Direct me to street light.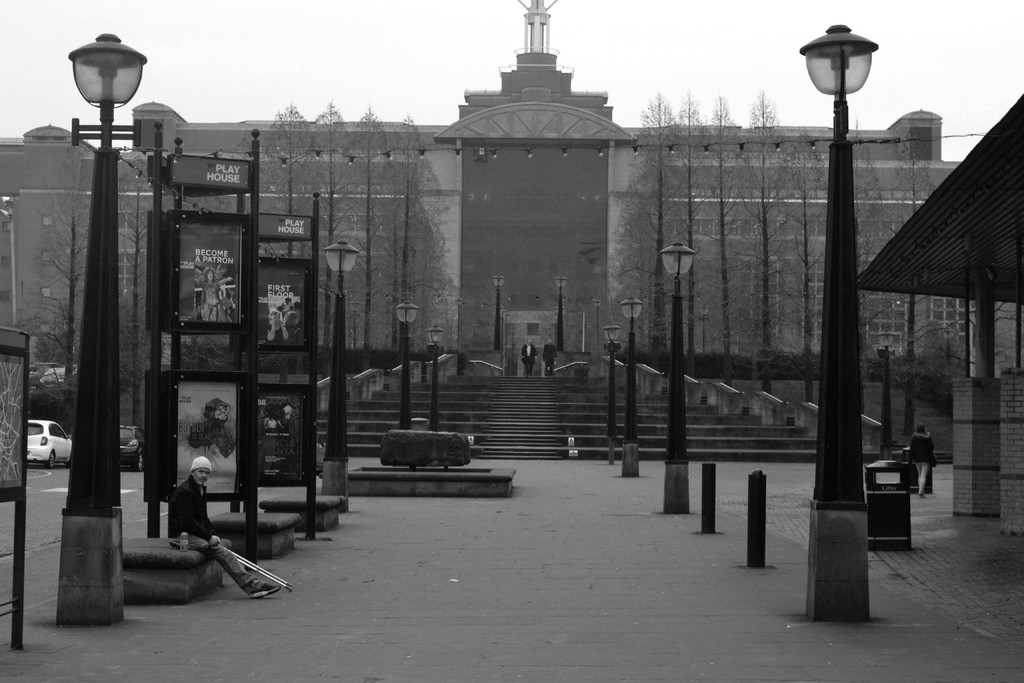
Direction: {"left": 604, "top": 324, "right": 622, "bottom": 463}.
